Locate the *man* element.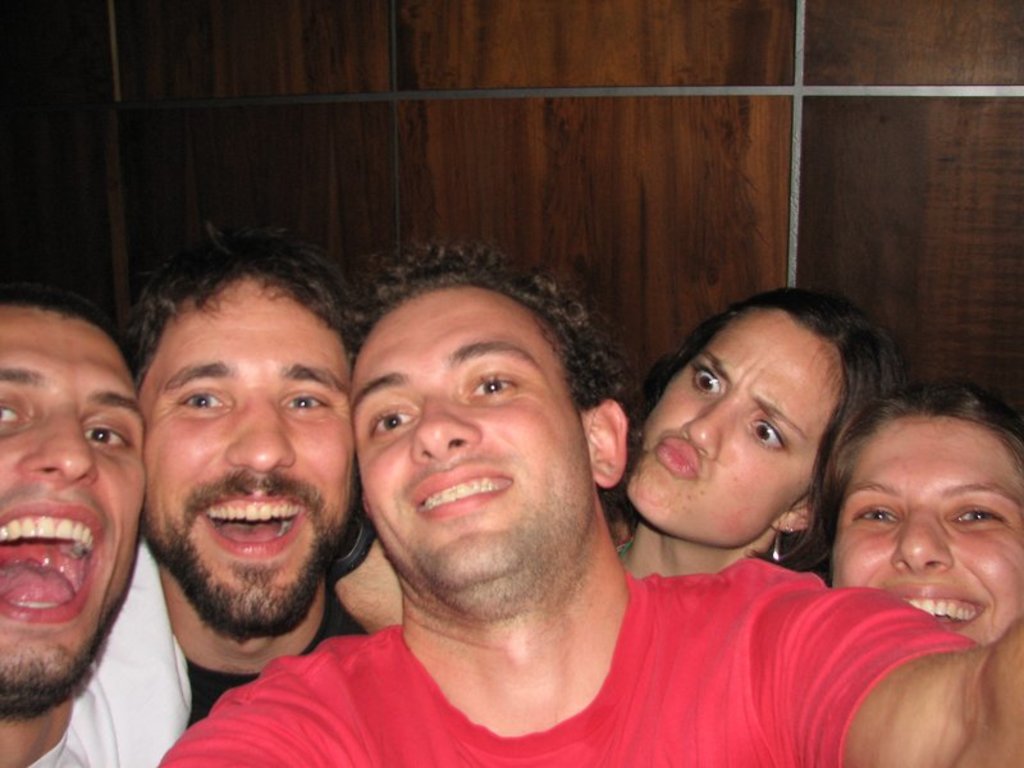
Element bbox: bbox=[180, 232, 886, 762].
